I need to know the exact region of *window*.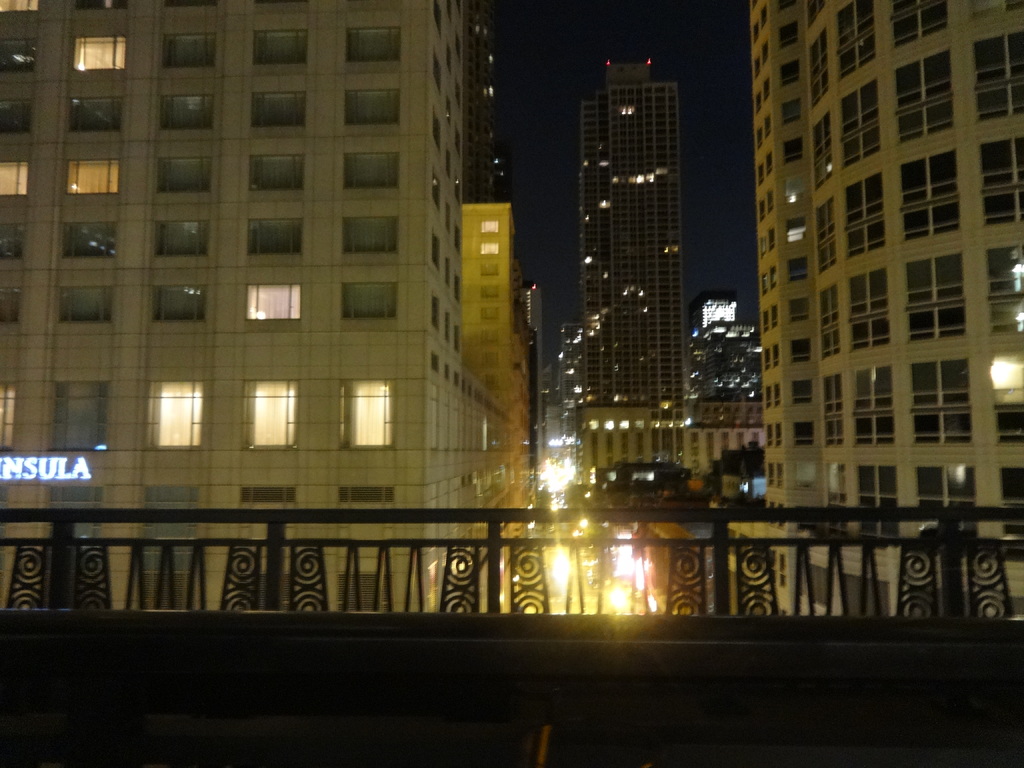
Region: 749/20/758/38.
